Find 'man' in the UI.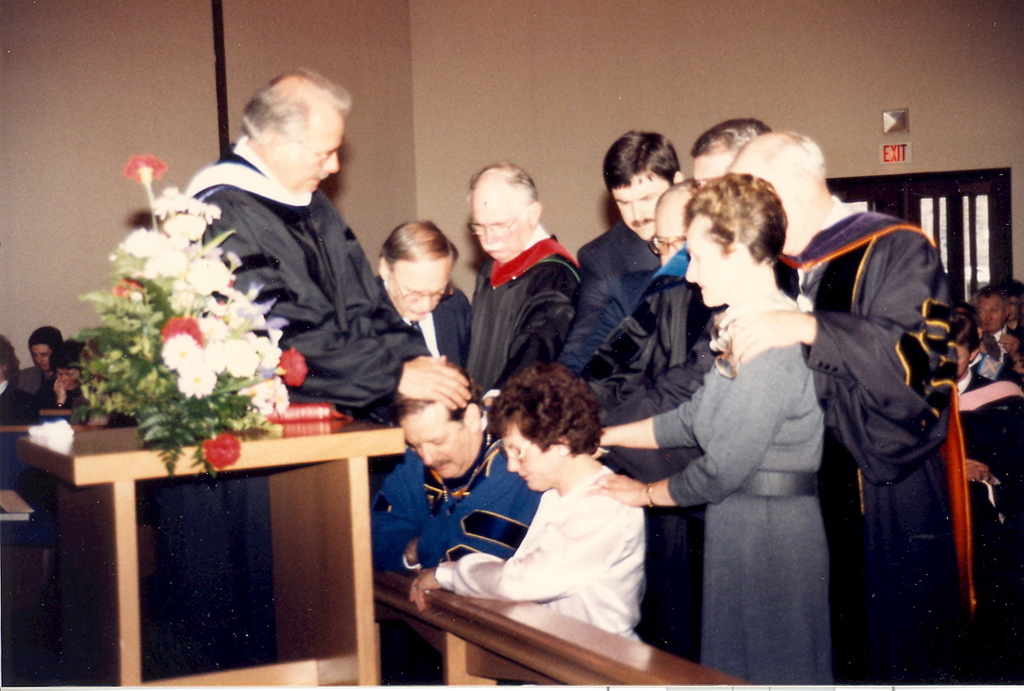
UI element at x1=369, y1=358, x2=553, y2=572.
